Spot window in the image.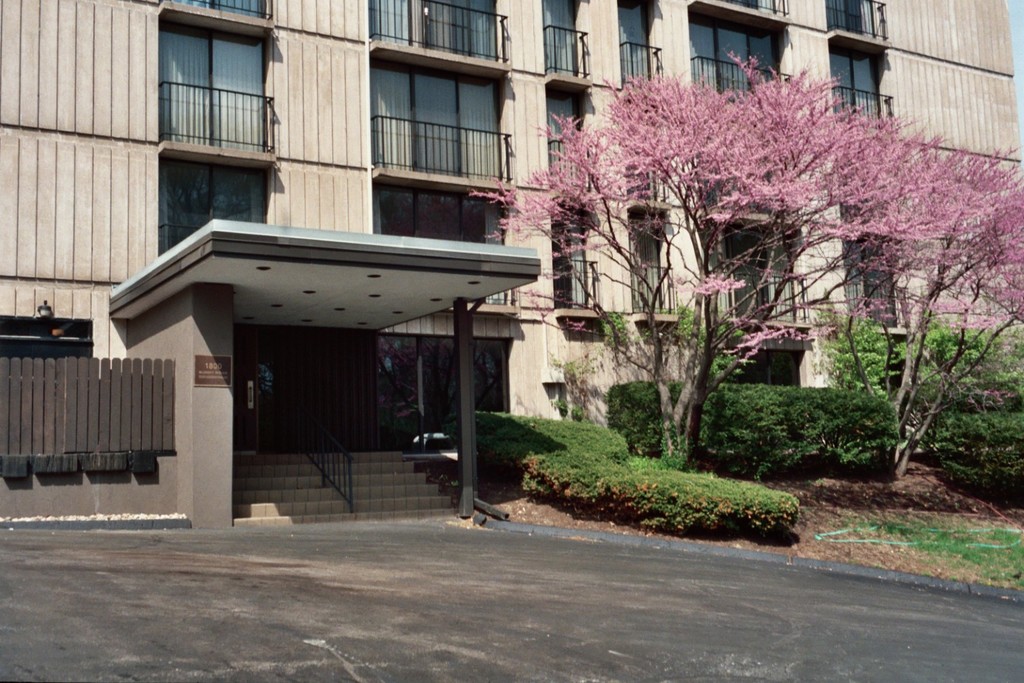
window found at bbox=[713, 214, 801, 321].
